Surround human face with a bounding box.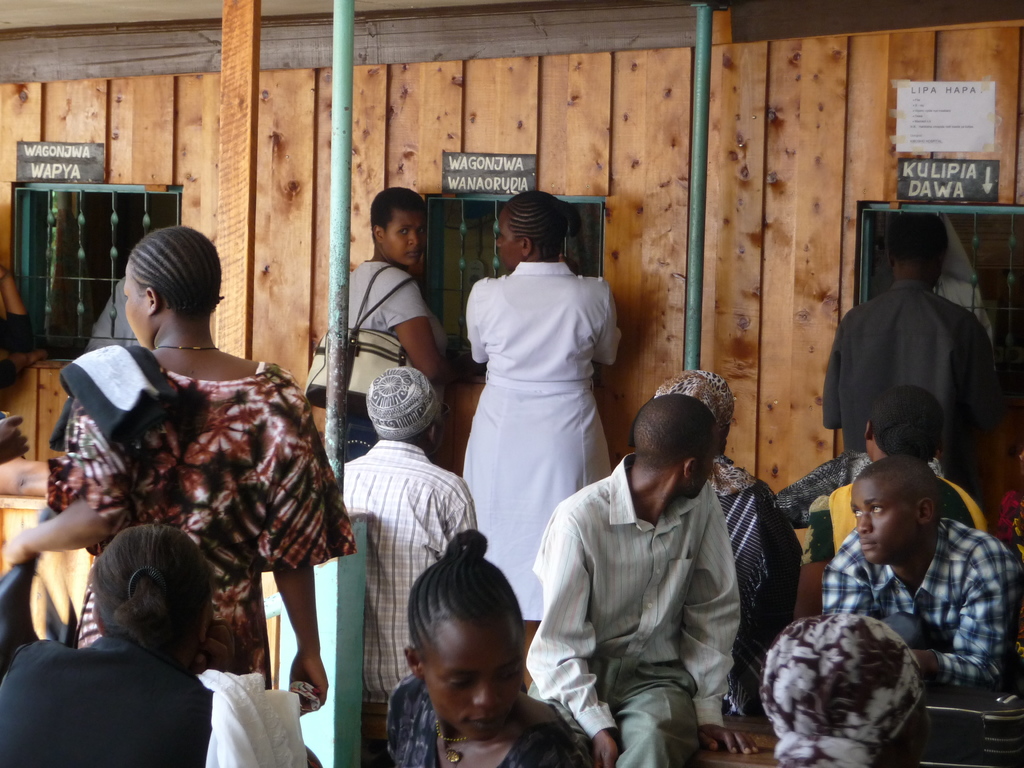
BBox(423, 622, 524, 744).
